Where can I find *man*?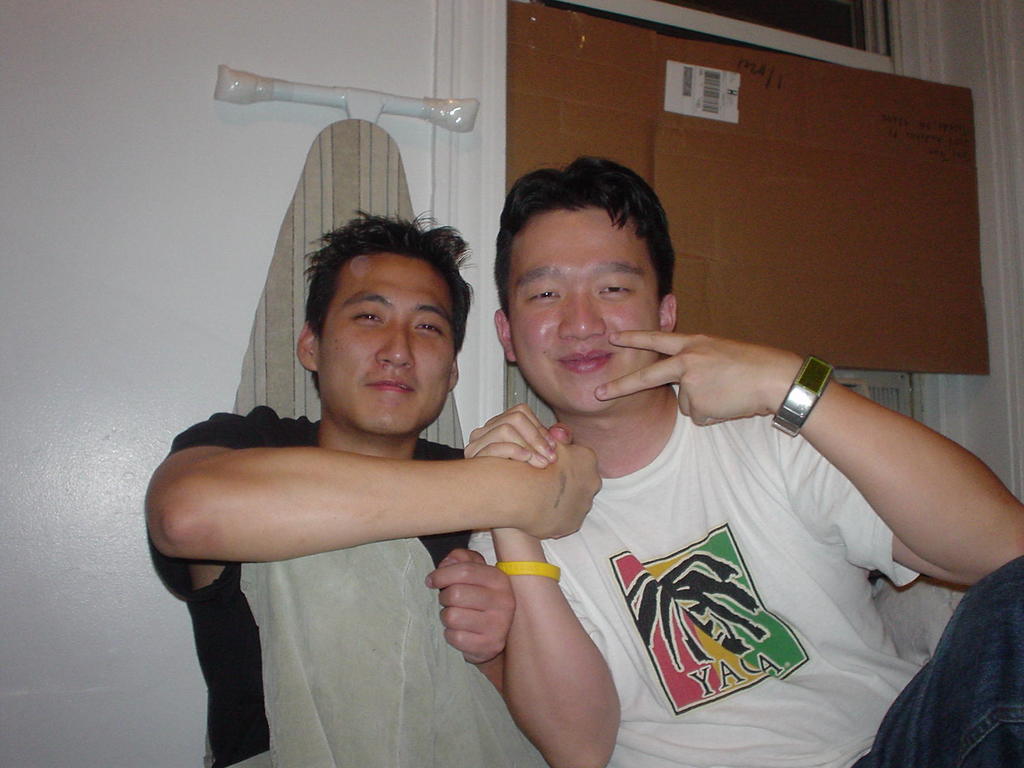
You can find it at left=429, top=149, right=1023, bottom=767.
